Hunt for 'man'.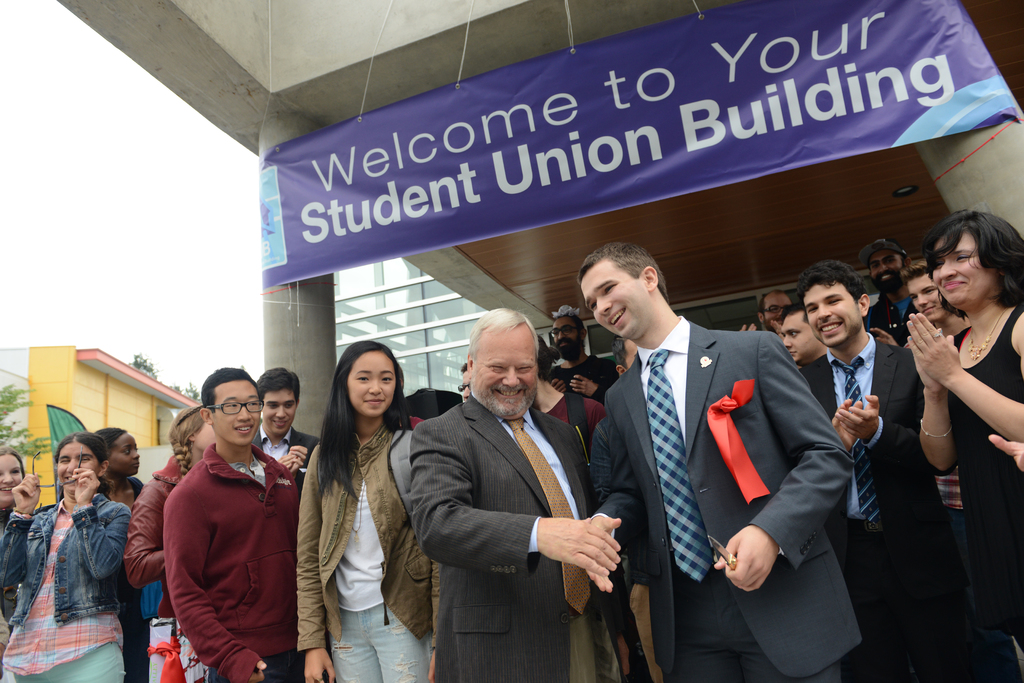
Hunted down at detection(860, 234, 910, 345).
